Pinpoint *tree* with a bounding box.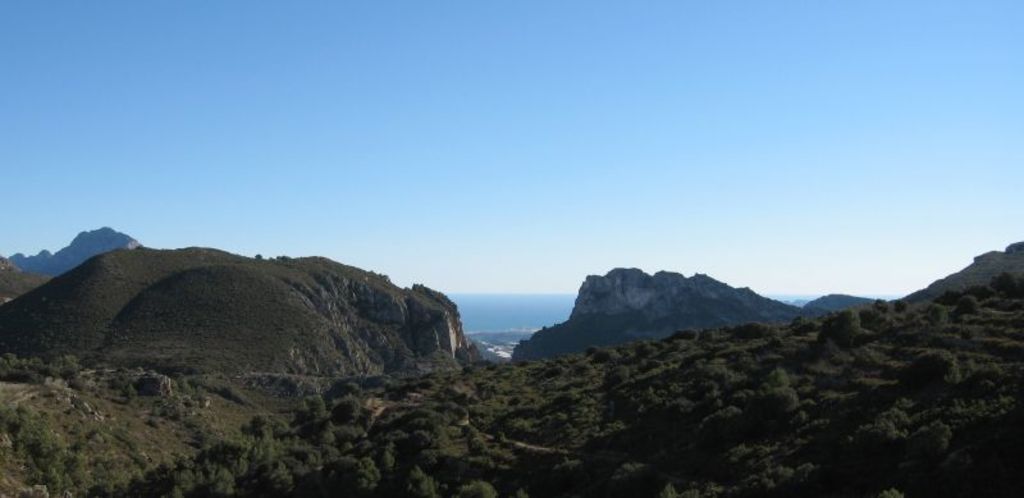
region(175, 374, 188, 392).
